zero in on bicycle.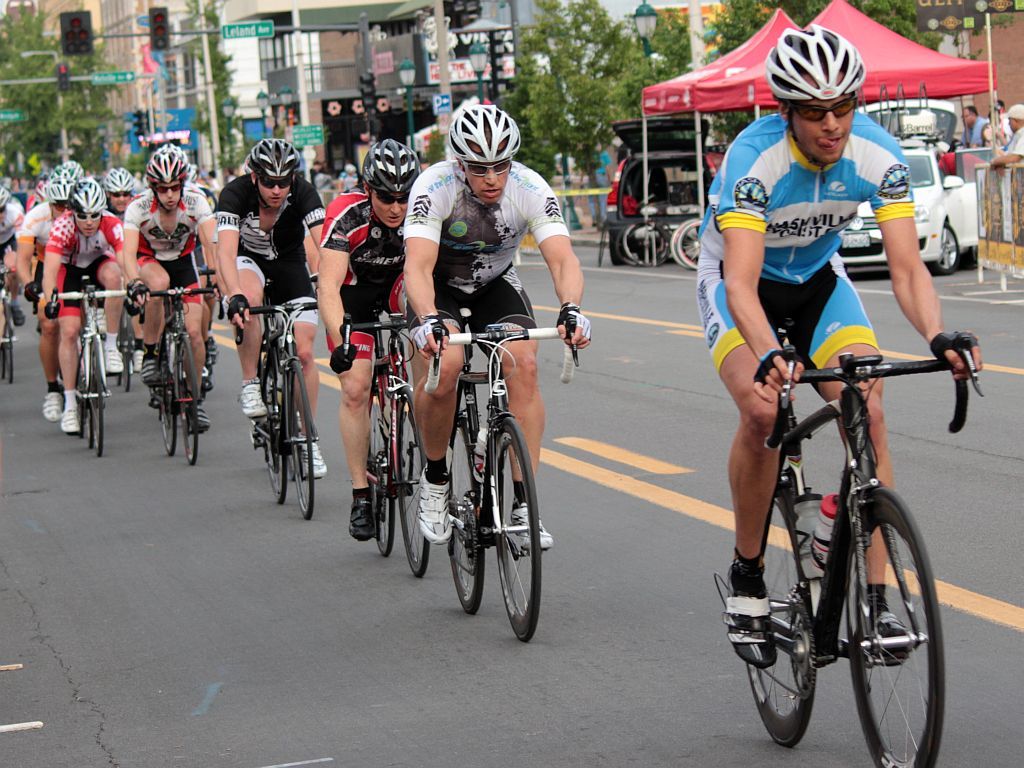
Zeroed in: [x1=709, y1=319, x2=987, y2=767].
